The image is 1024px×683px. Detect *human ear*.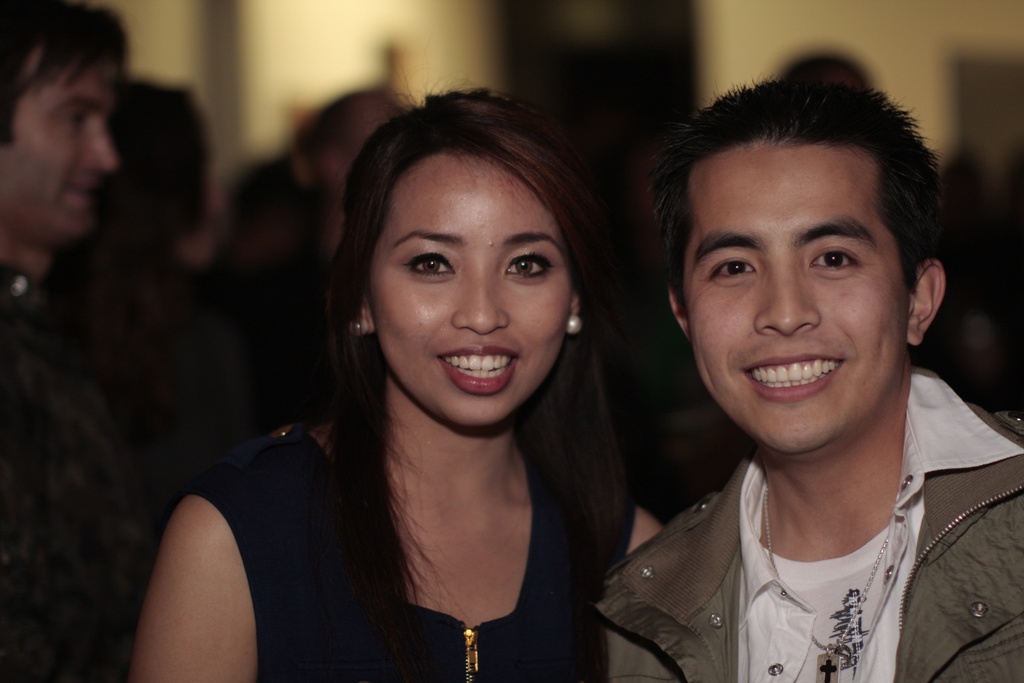
Detection: detection(352, 295, 374, 333).
